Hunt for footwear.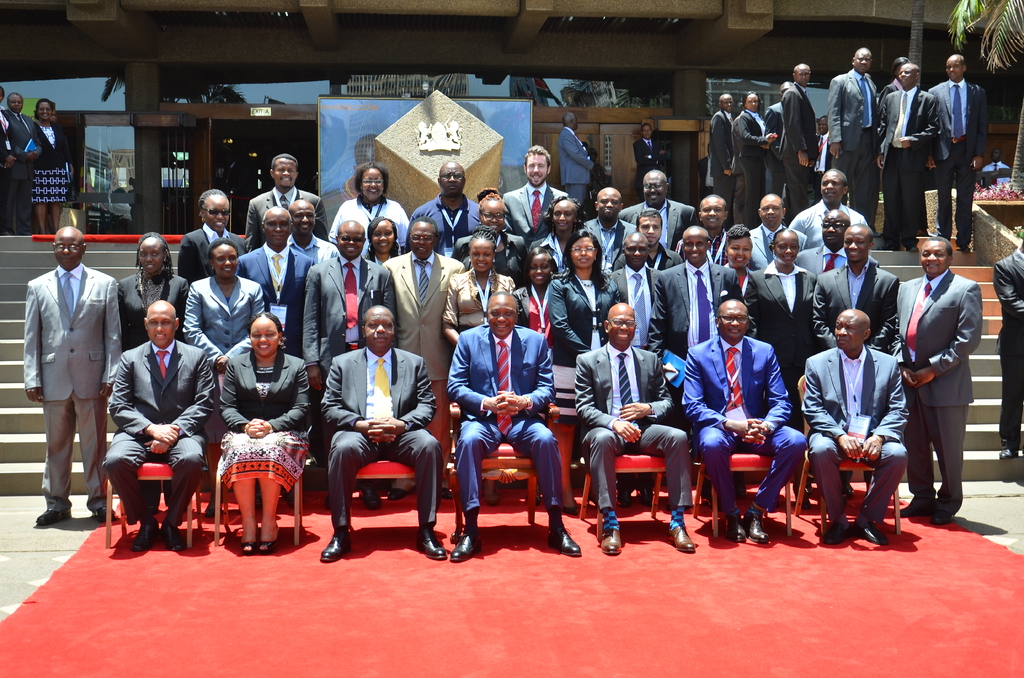
Hunted down at (746, 512, 769, 545).
